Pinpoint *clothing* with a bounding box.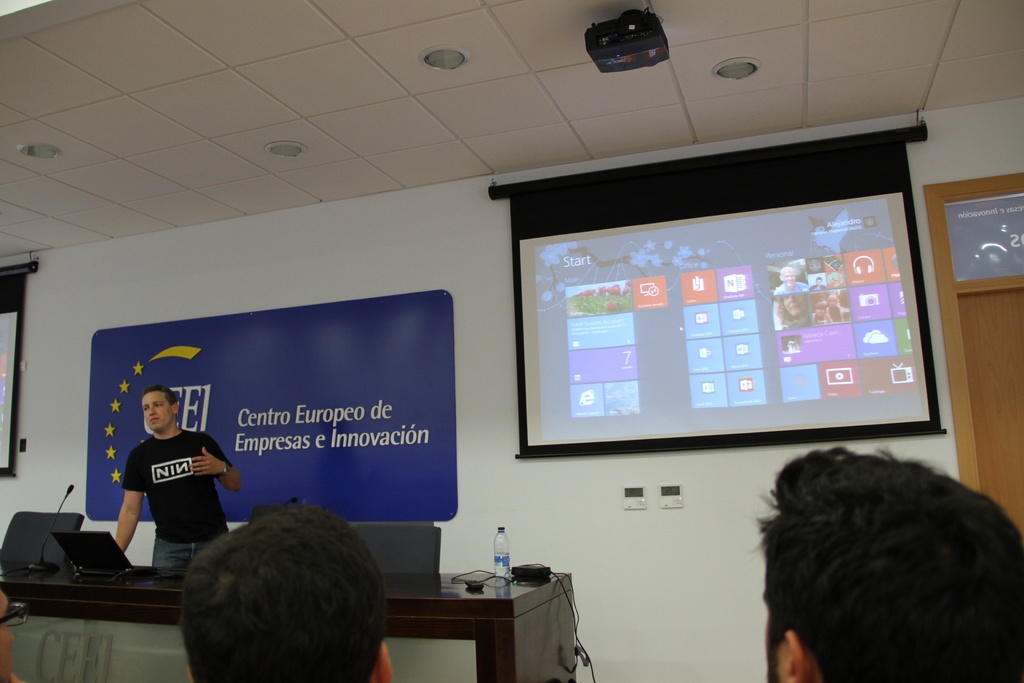
<region>808, 283, 826, 290</region>.
